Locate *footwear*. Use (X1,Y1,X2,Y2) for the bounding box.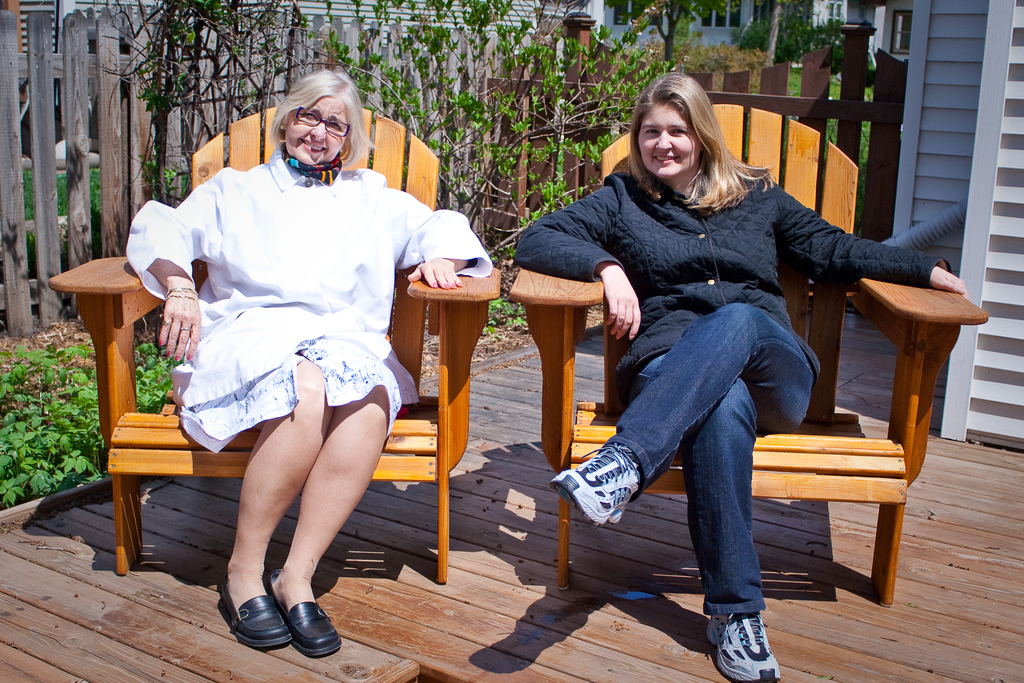
(552,439,653,529).
